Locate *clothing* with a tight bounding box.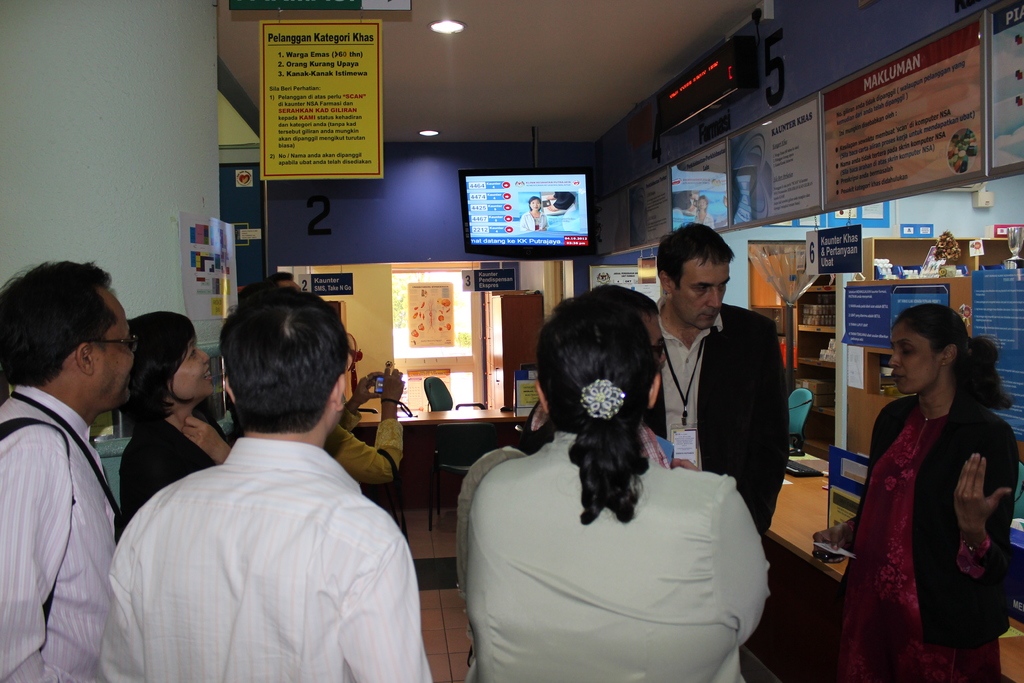
[left=468, top=431, right=772, bottom=682].
